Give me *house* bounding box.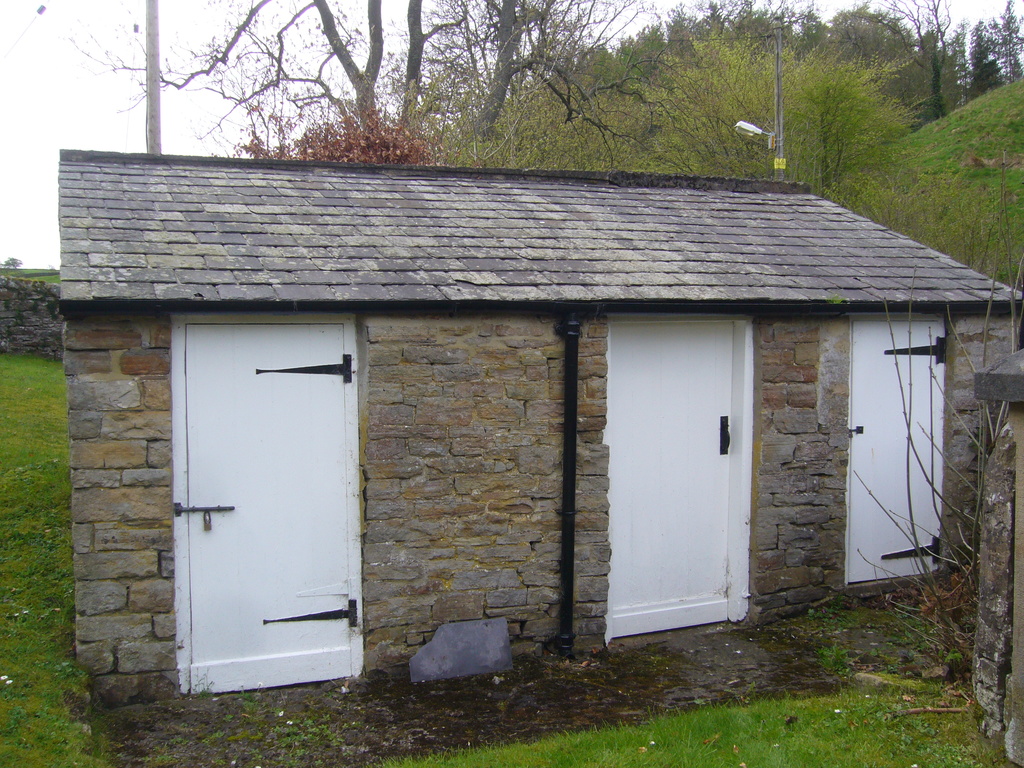
BBox(54, 147, 1023, 703).
